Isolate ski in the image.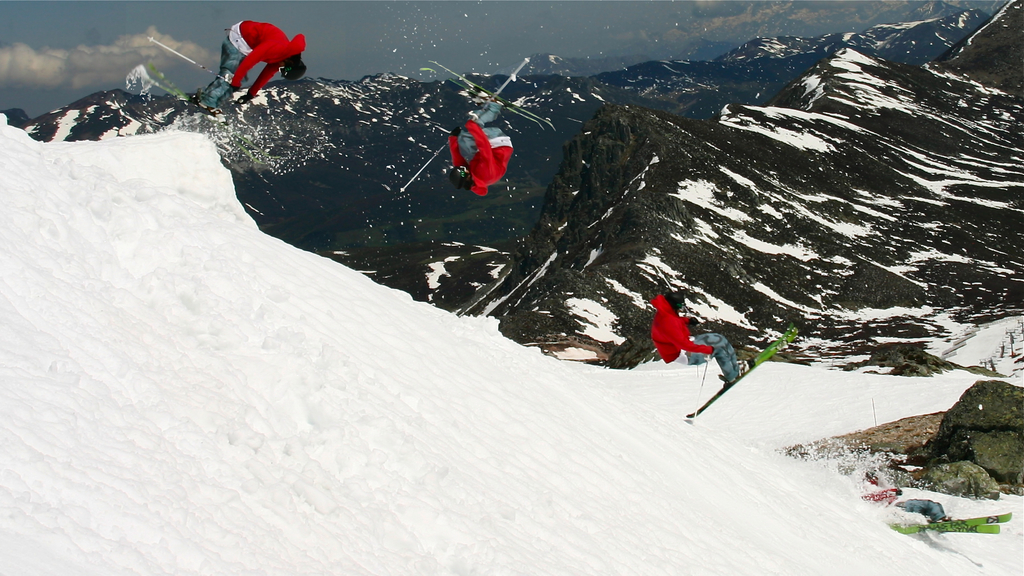
Isolated region: bbox=(415, 56, 556, 134).
